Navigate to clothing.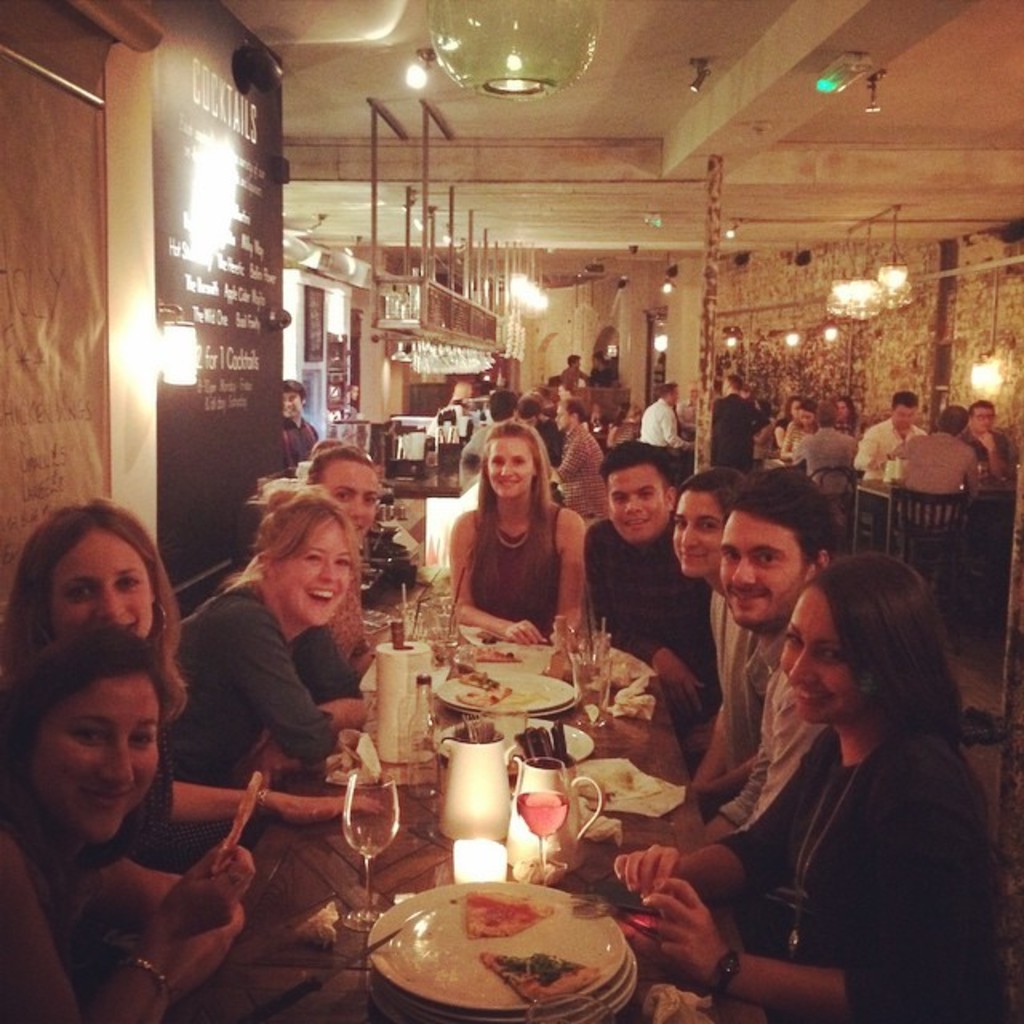
Navigation target: pyautogui.locateOnScreen(550, 427, 613, 523).
